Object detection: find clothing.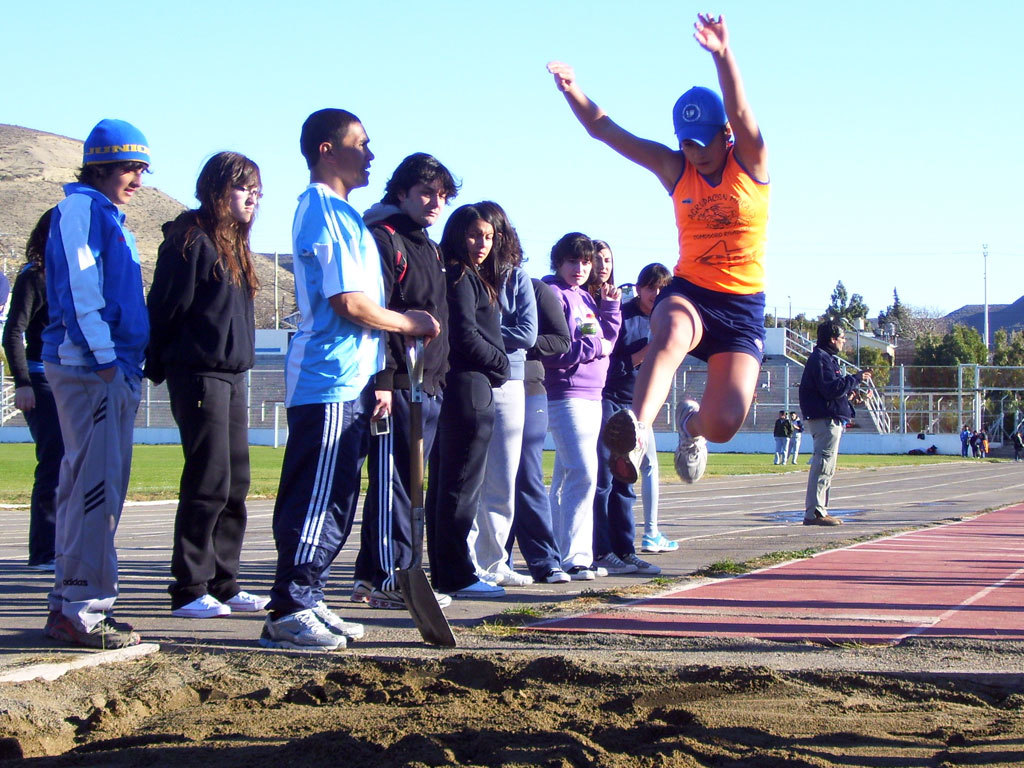
(795, 340, 855, 431).
